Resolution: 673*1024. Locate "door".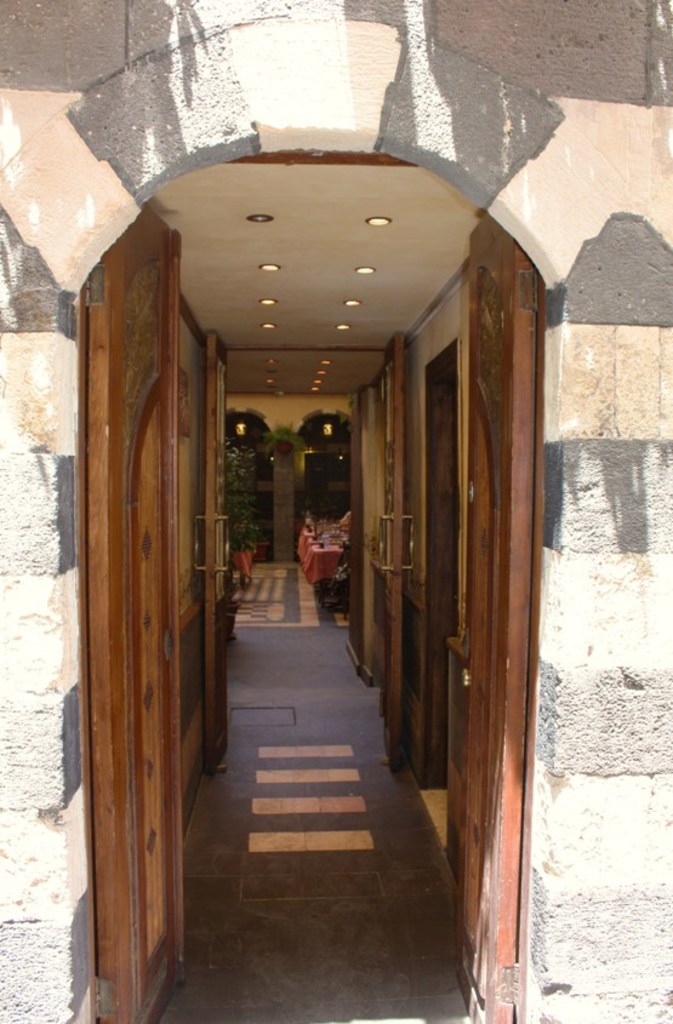
select_region(190, 337, 236, 777).
